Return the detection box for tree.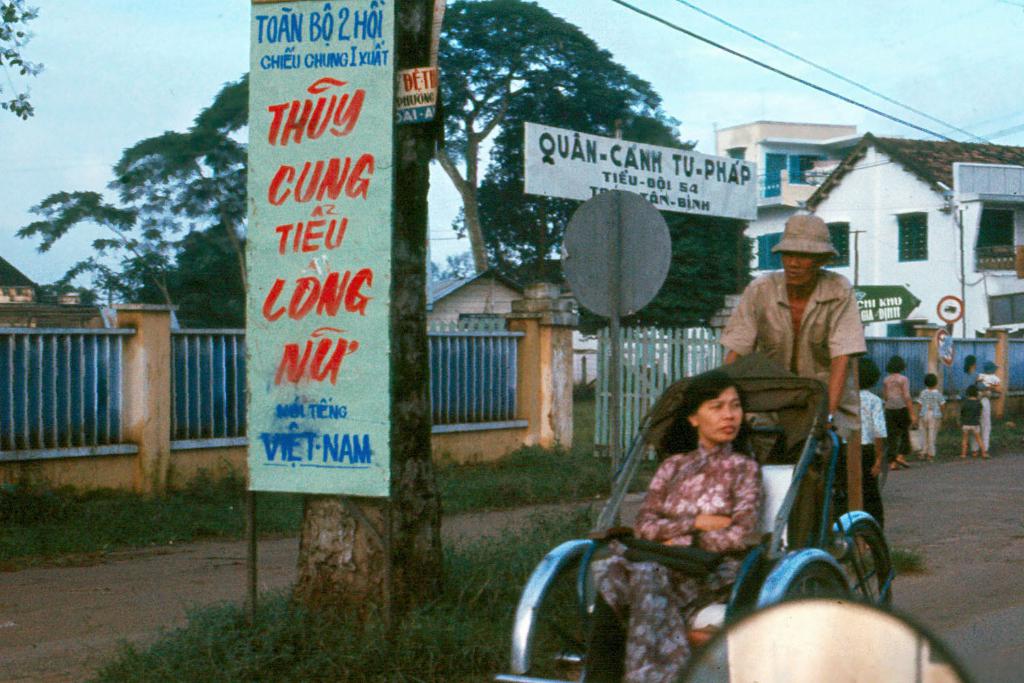
x1=426 y1=238 x2=487 y2=281.
